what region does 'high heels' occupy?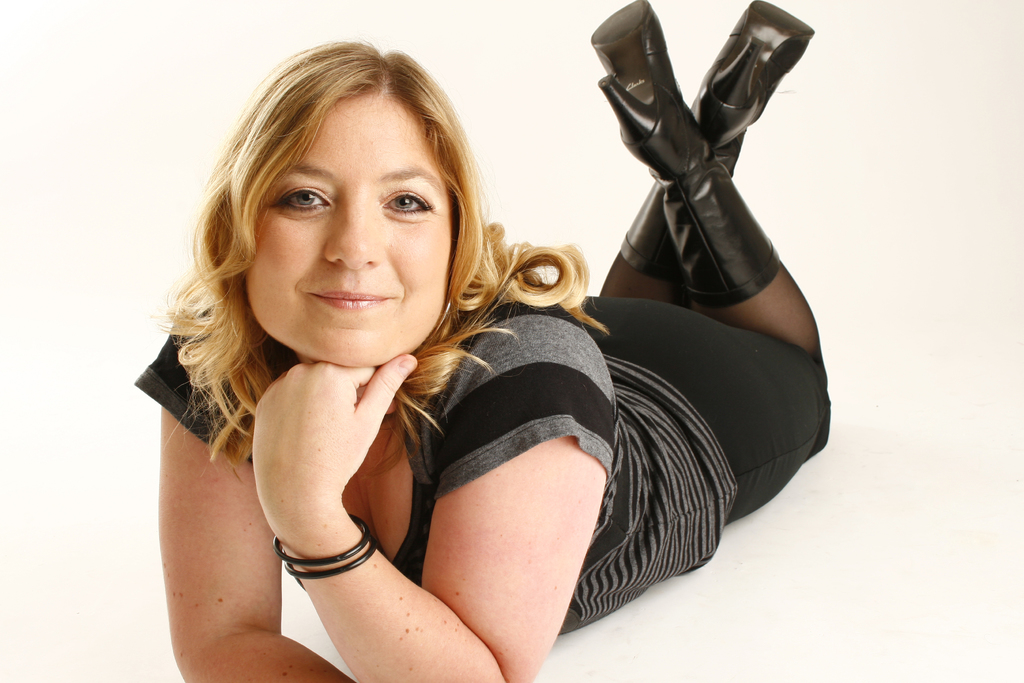
(620,0,814,299).
